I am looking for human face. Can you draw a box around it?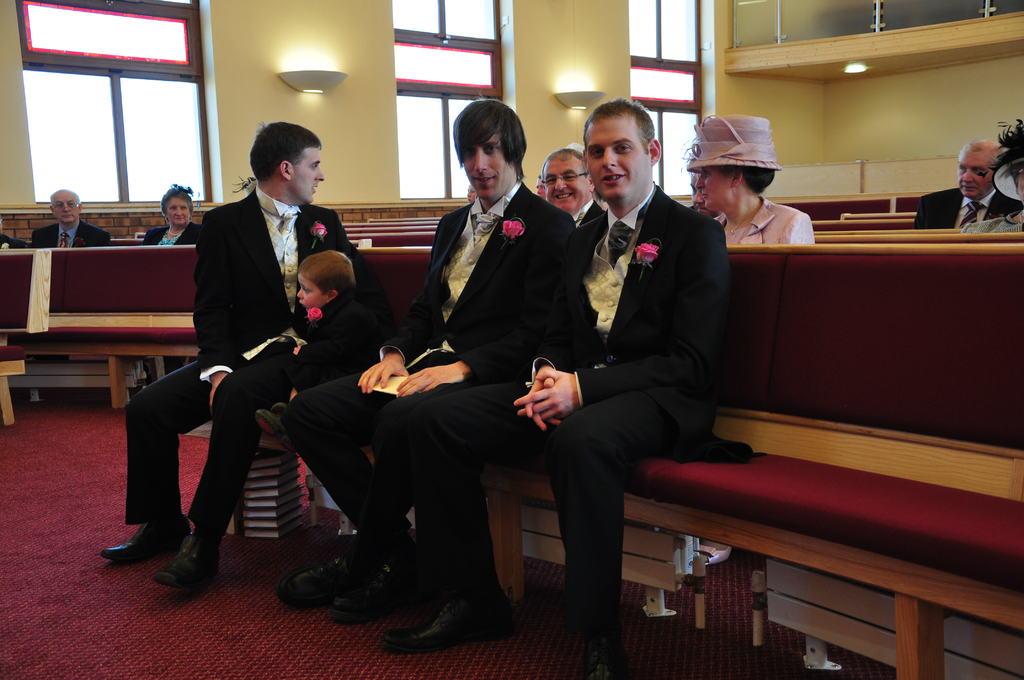
Sure, the bounding box is rect(689, 172, 708, 212).
